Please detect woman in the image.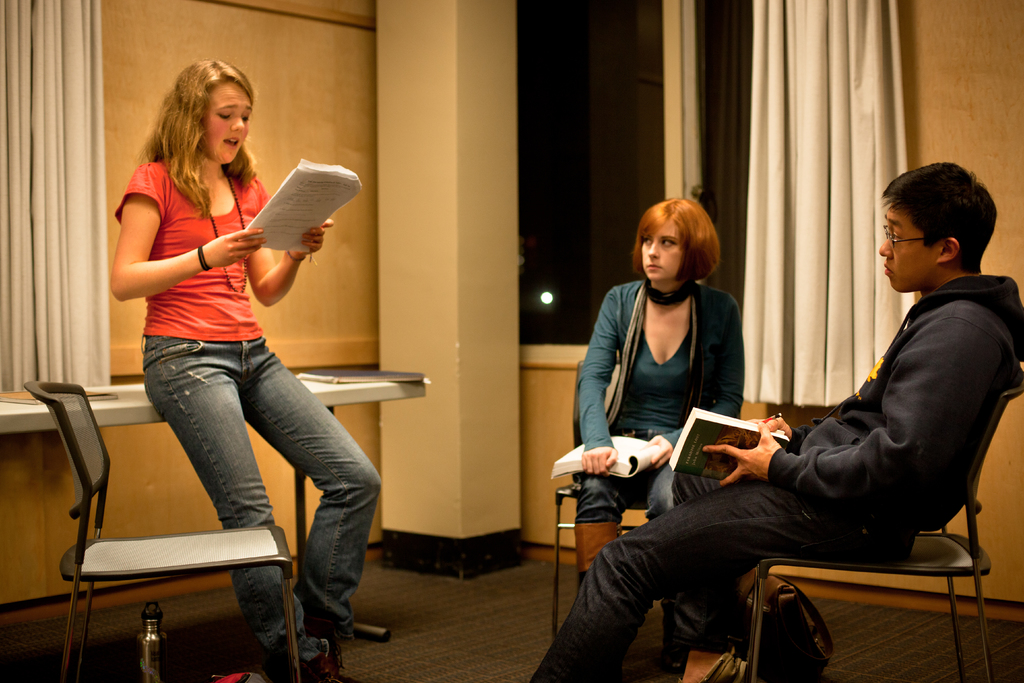
[607,197,776,672].
